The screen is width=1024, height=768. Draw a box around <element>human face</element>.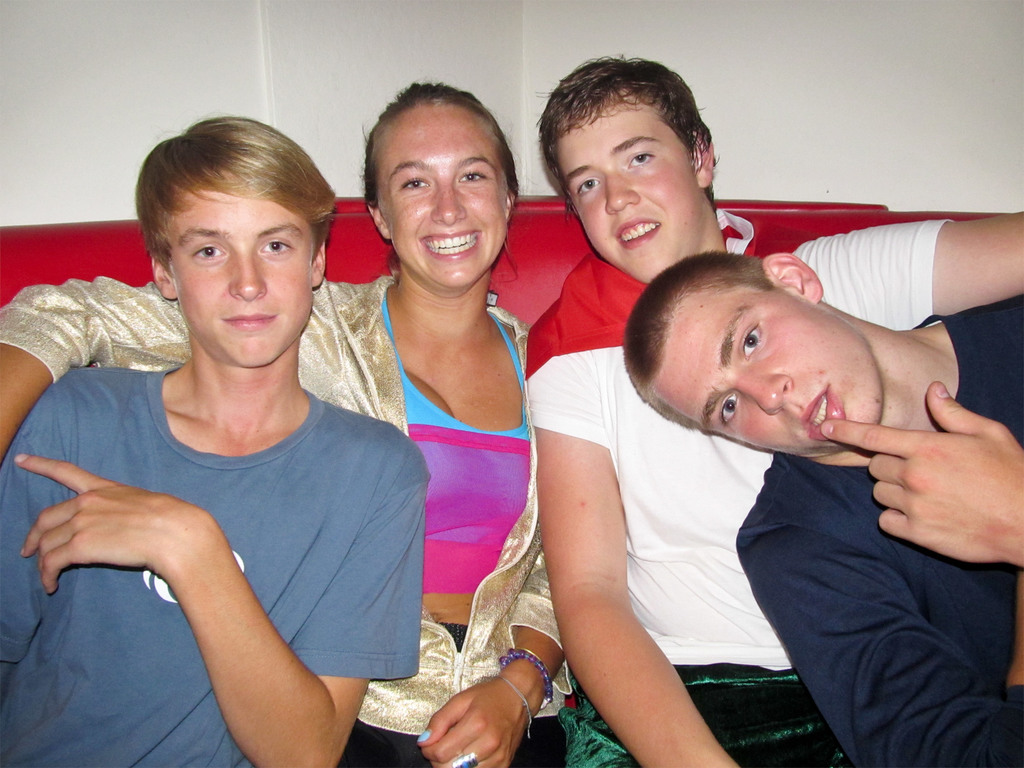
box=[548, 105, 691, 274].
